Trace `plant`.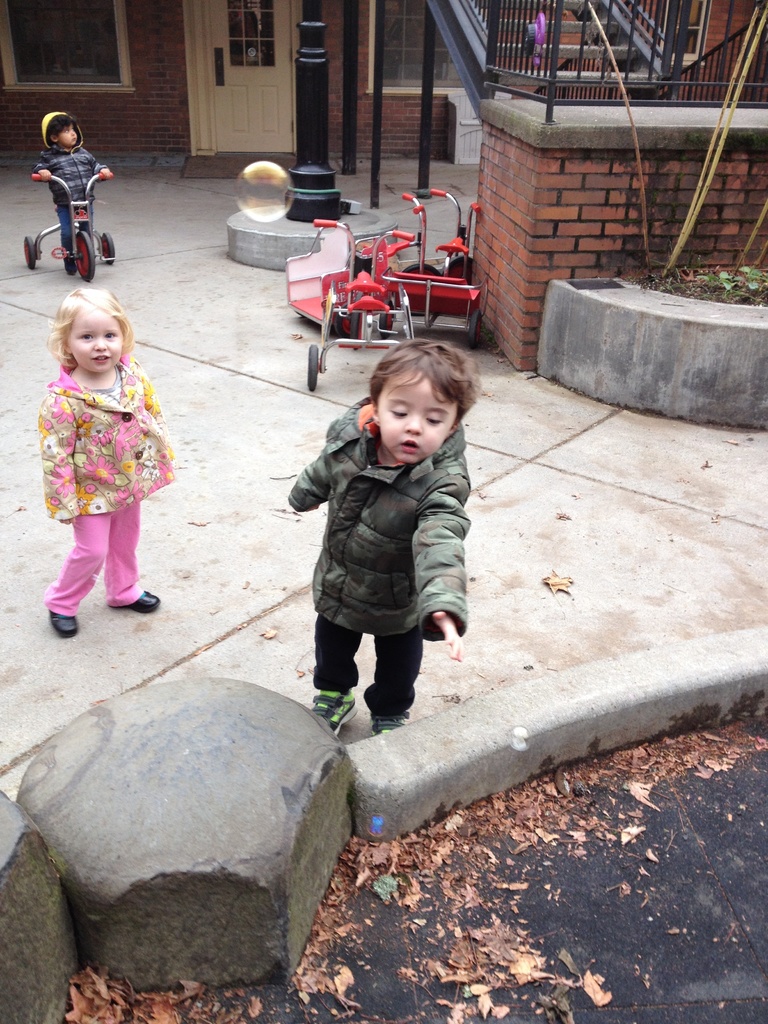
Traced to (left=753, top=230, right=767, bottom=270).
